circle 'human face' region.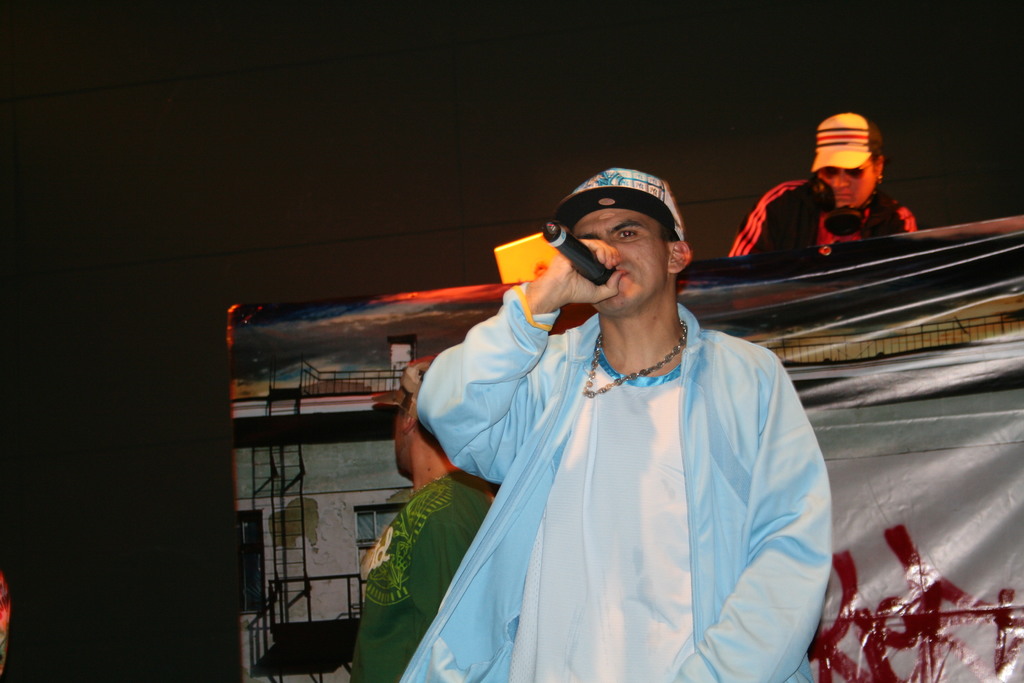
Region: 818, 160, 874, 206.
